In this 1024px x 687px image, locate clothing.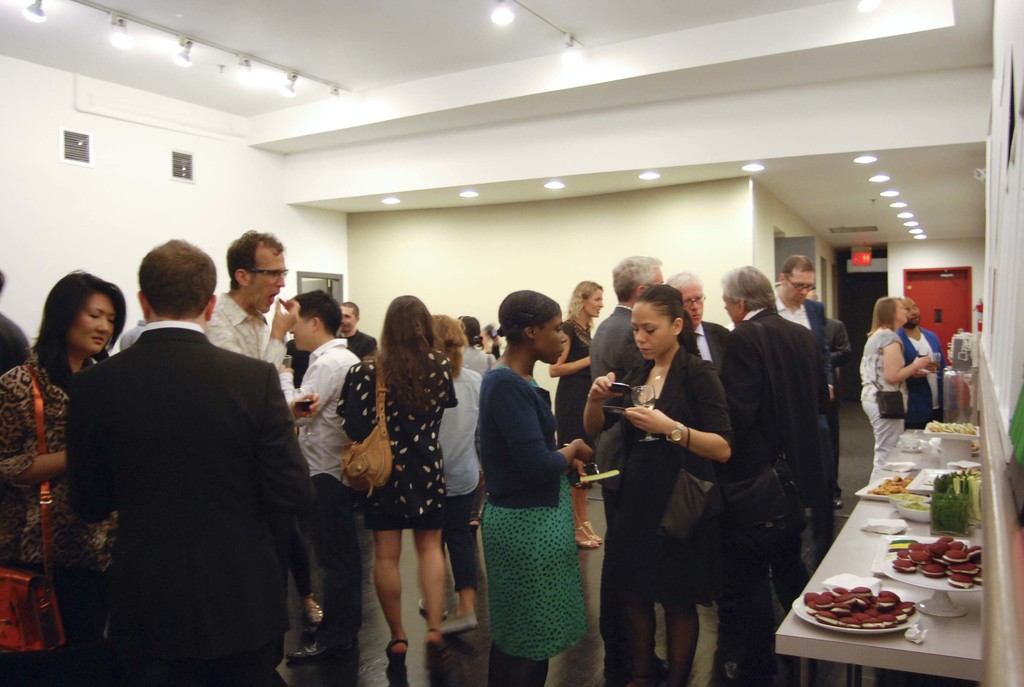
Bounding box: BBox(463, 329, 595, 677).
